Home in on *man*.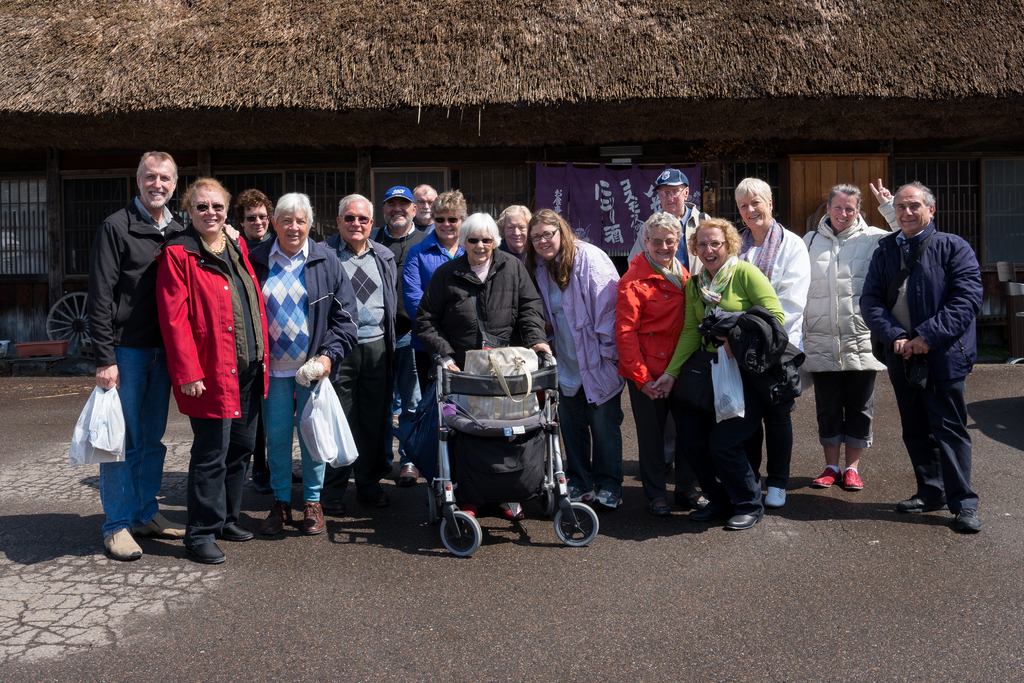
Homed in at left=859, top=181, right=982, bottom=531.
